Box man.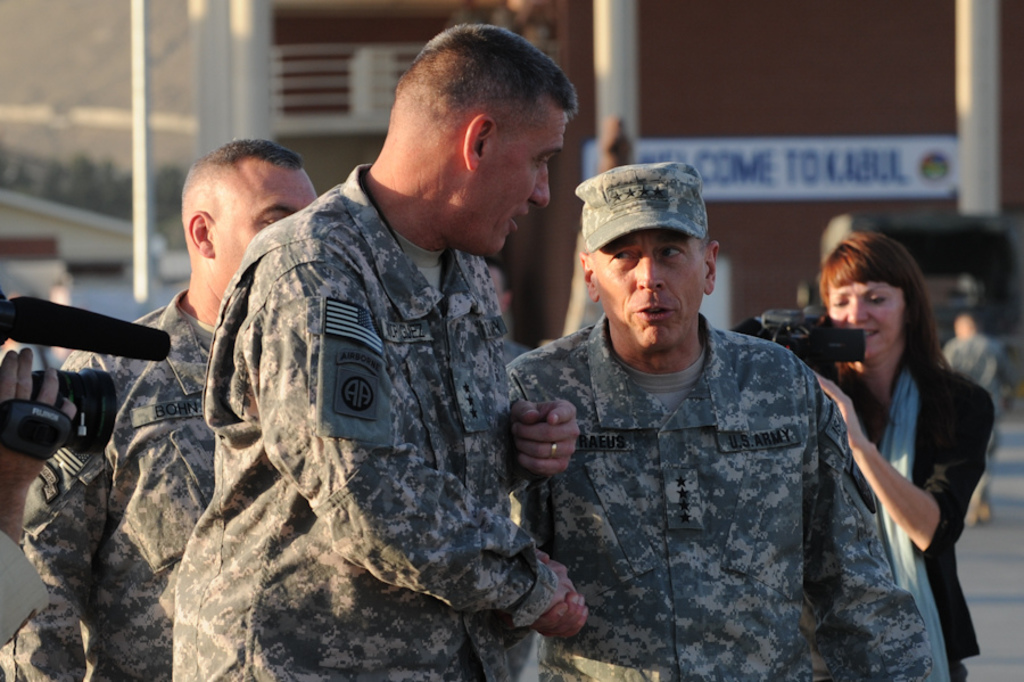
rect(0, 142, 322, 681).
